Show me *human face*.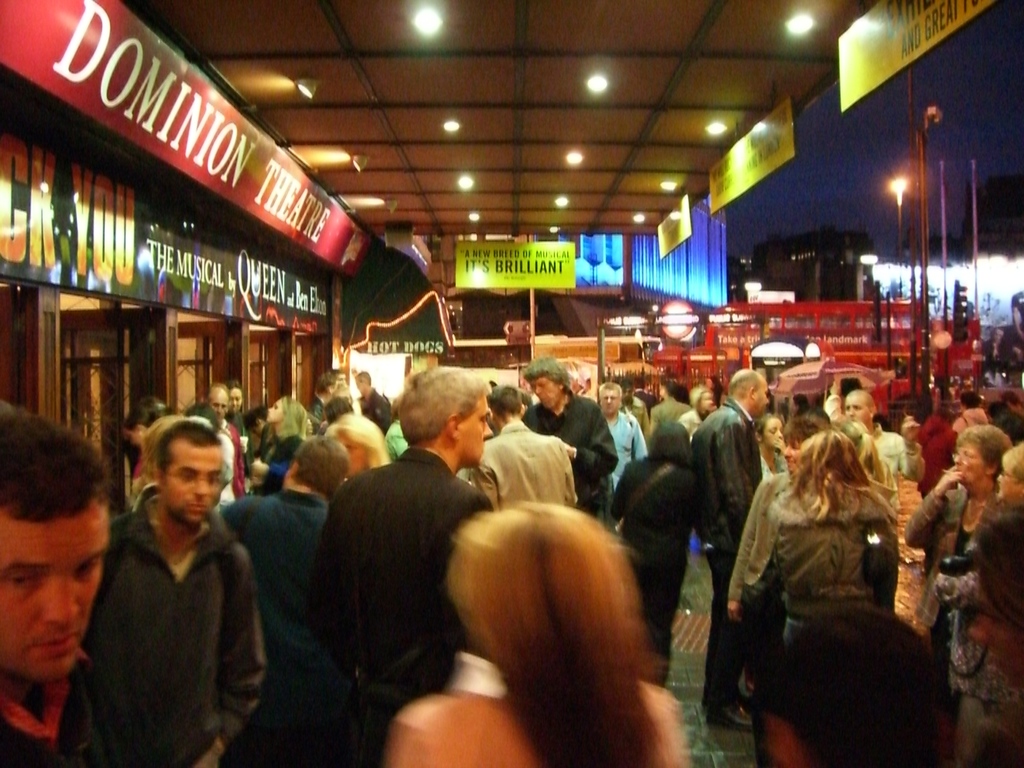
*human face* is here: [765,414,783,448].
